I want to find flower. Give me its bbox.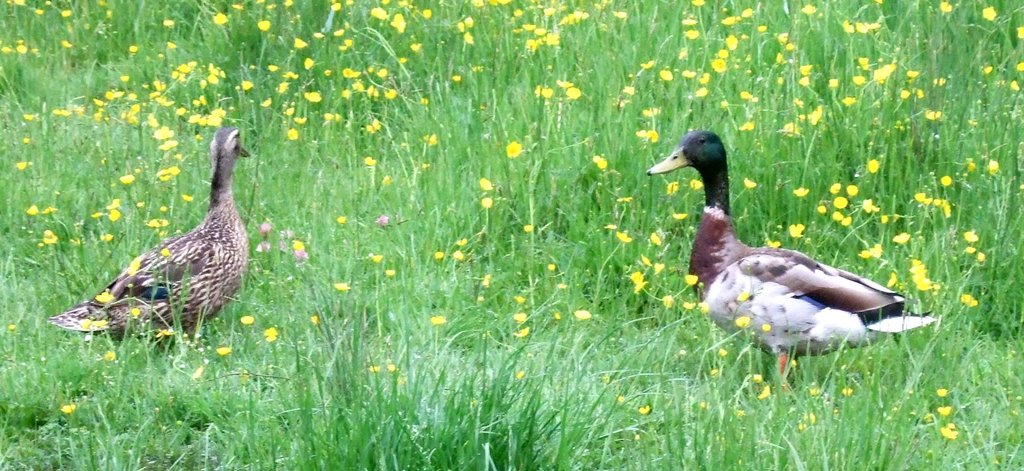
[left=573, top=305, right=591, bottom=321].
